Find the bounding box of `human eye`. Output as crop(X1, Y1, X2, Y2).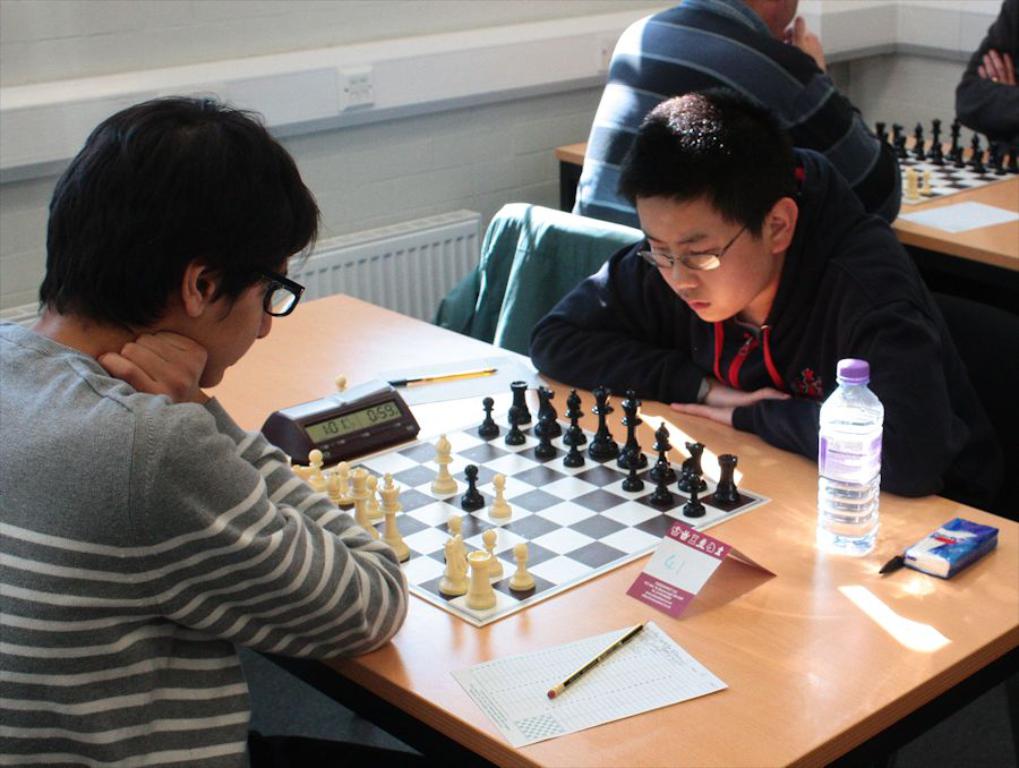
crop(643, 240, 665, 254).
